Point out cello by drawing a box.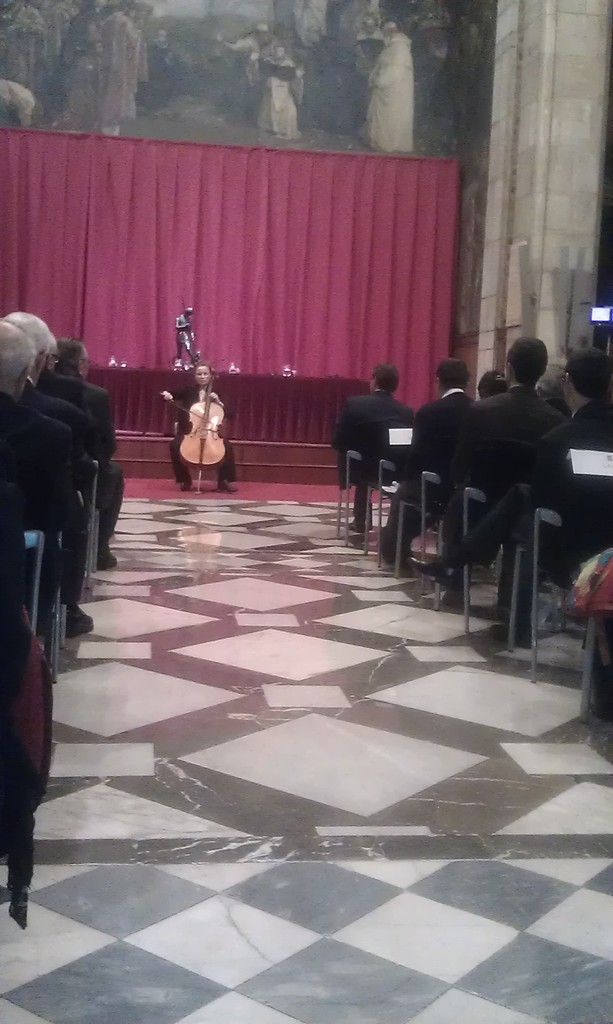
{"left": 171, "top": 358, "right": 228, "bottom": 479}.
